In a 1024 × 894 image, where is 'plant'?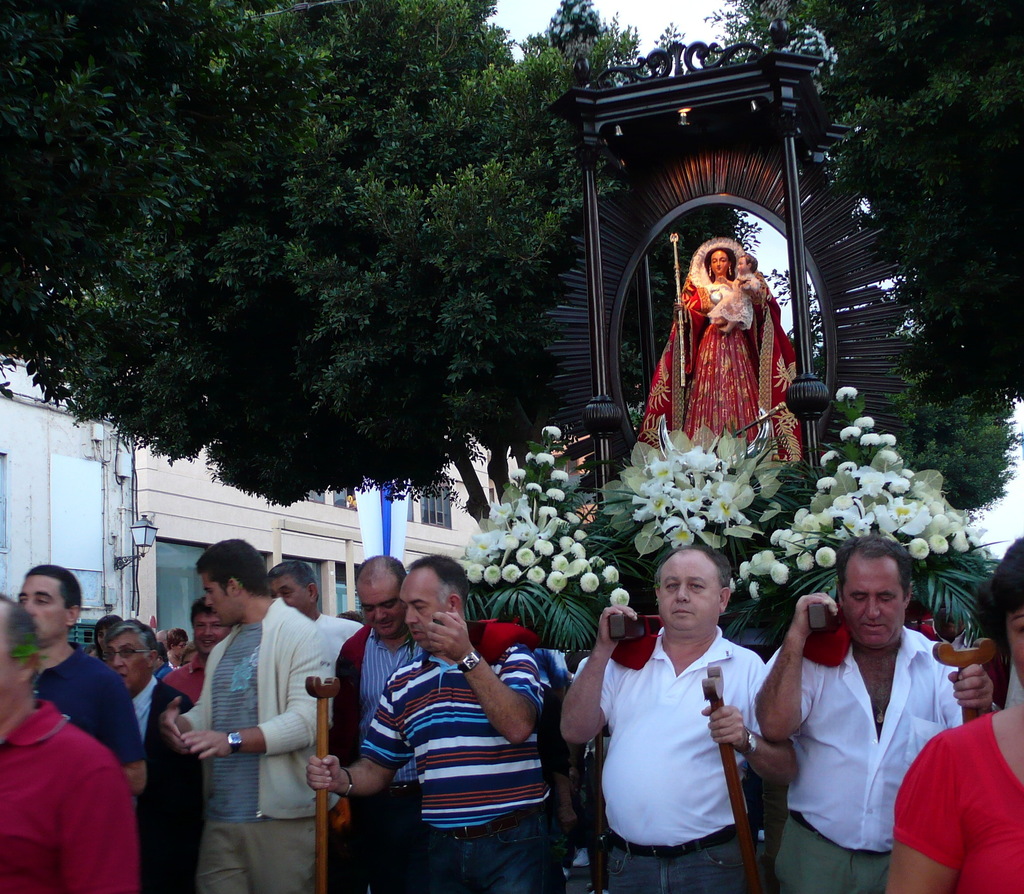
(left=877, top=382, right=1014, bottom=509).
